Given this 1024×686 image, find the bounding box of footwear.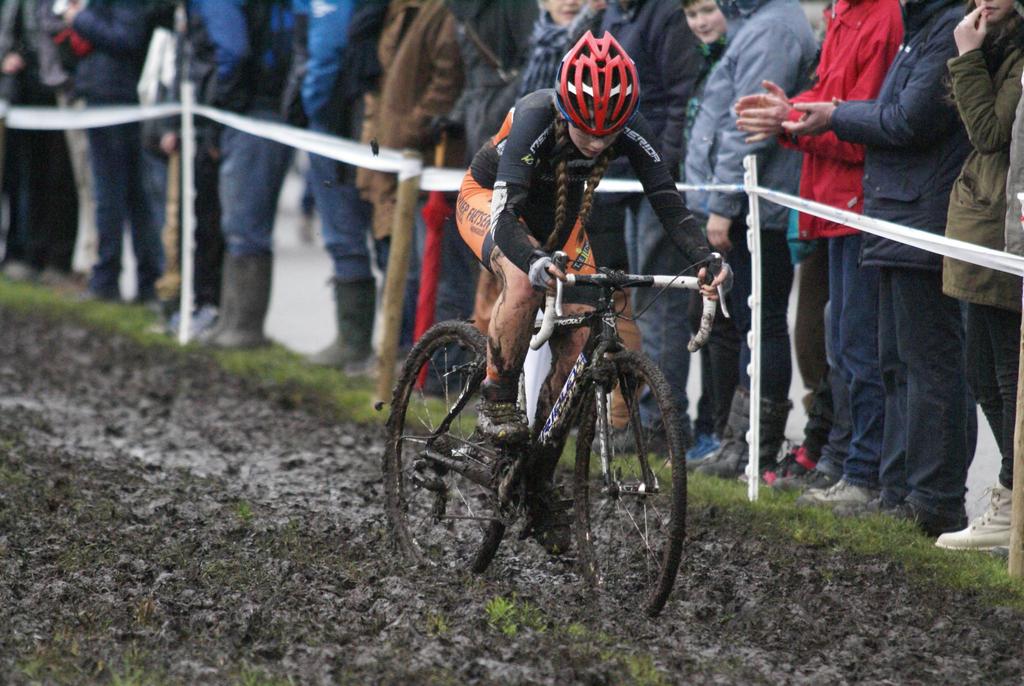
bbox=[776, 468, 838, 494].
